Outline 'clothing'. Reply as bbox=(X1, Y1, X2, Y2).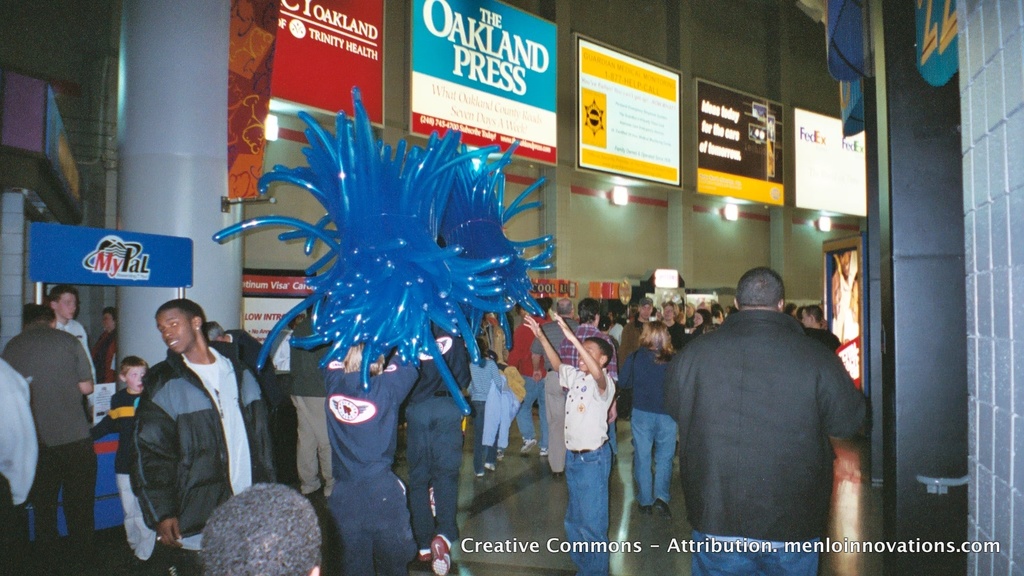
bbox=(528, 311, 581, 467).
